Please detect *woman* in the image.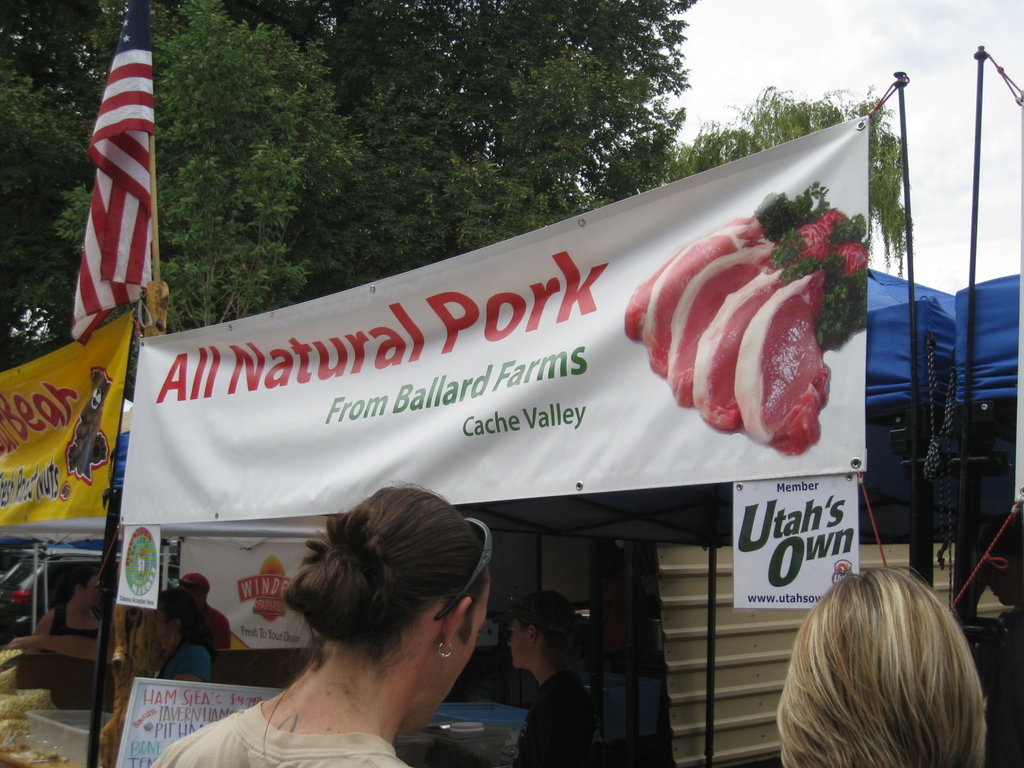
x1=28 y1=567 x2=102 y2=655.
